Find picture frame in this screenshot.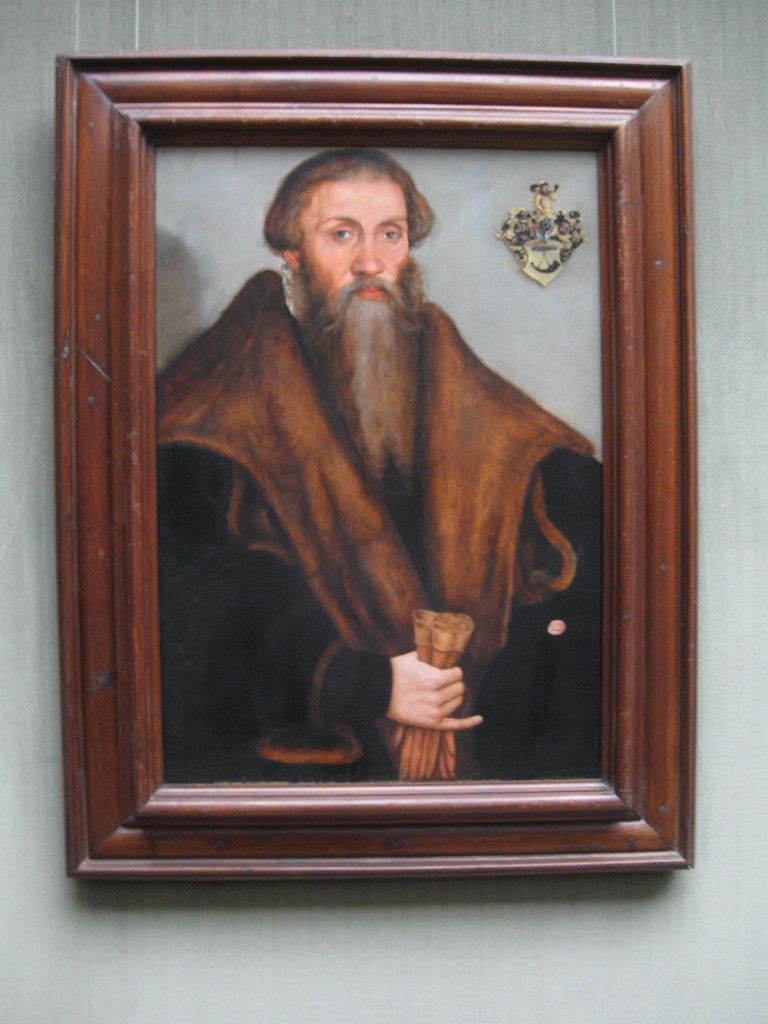
The bounding box for picture frame is pyautogui.locateOnScreen(57, 58, 692, 873).
